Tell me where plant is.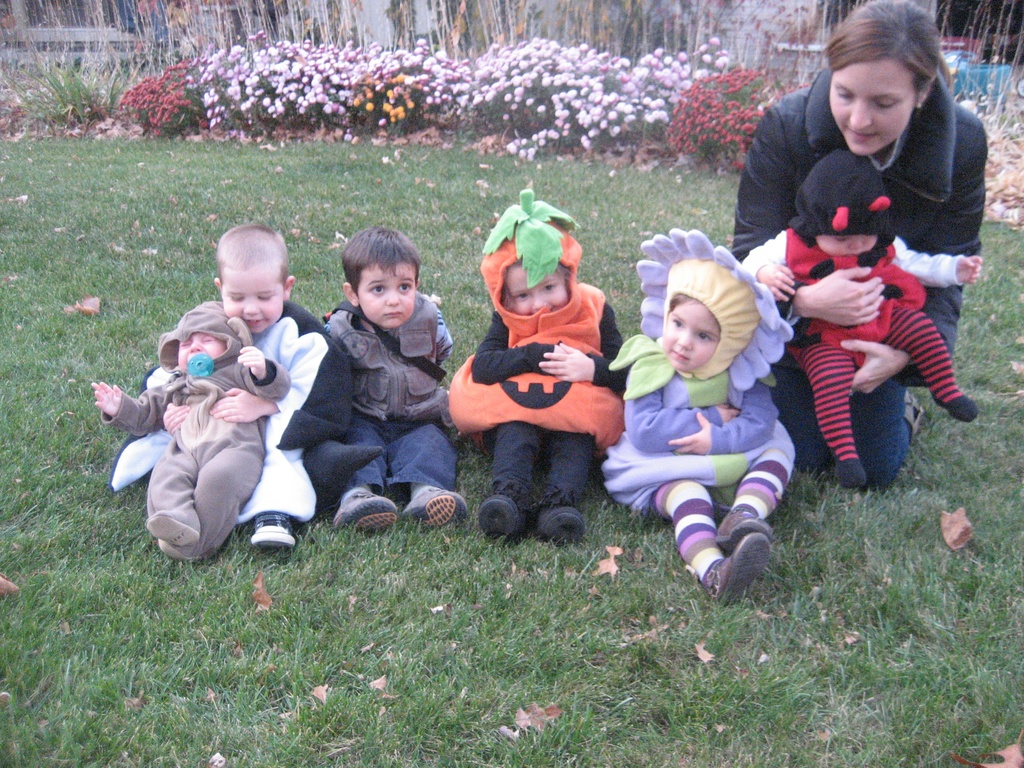
plant is at <region>656, 54, 785, 175</region>.
